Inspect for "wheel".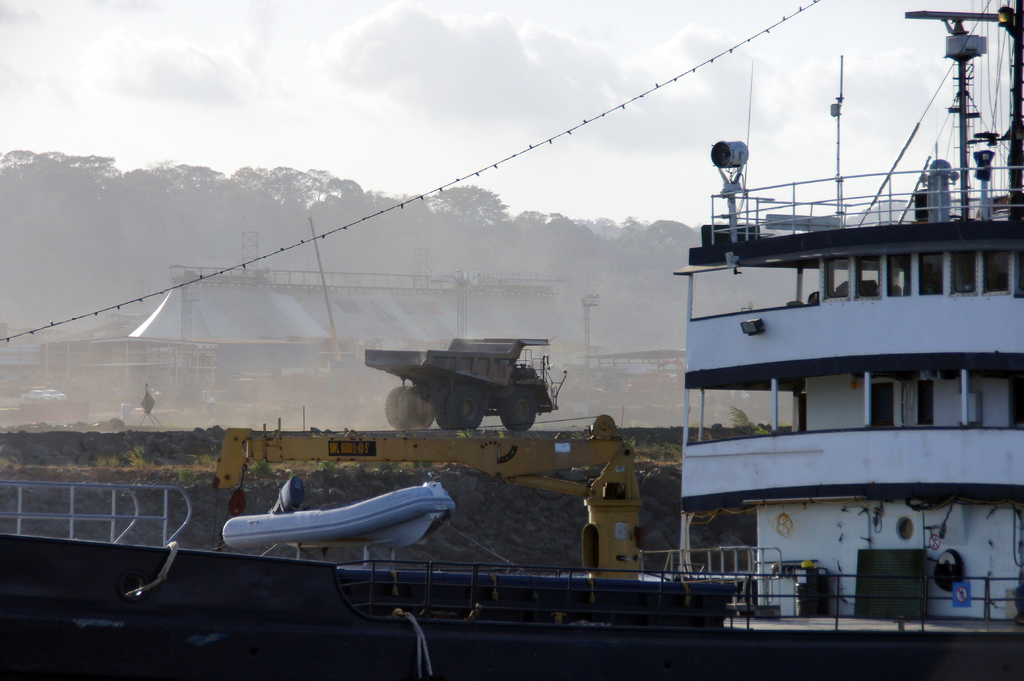
Inspection: bbox(436, 385, 448, 424).
